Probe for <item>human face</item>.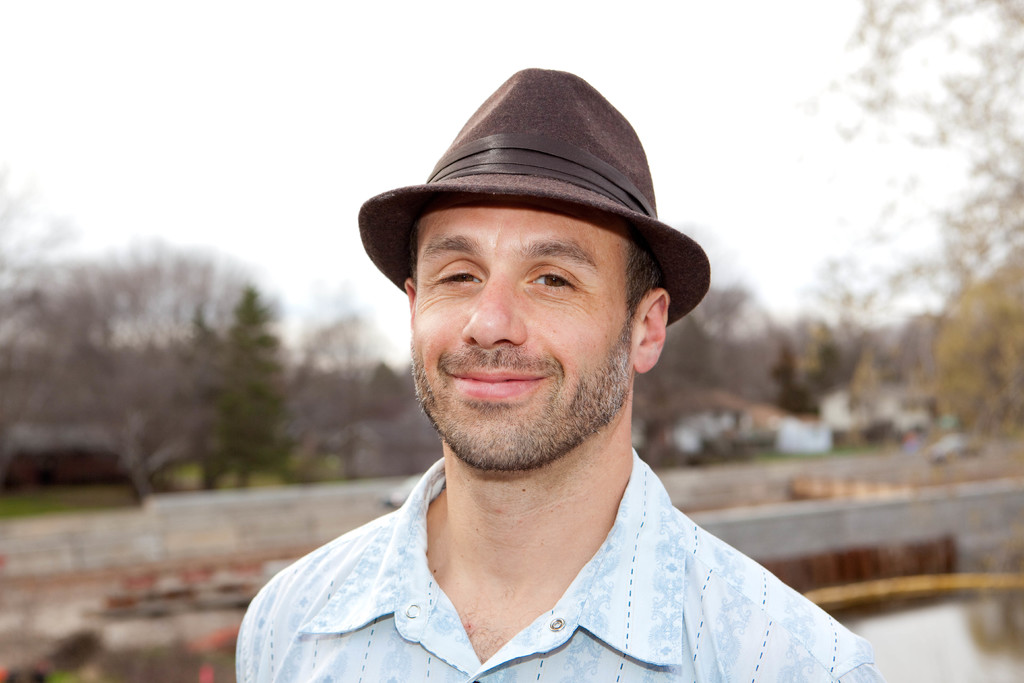
Probe result: locate(409, 204, 630, 472).
